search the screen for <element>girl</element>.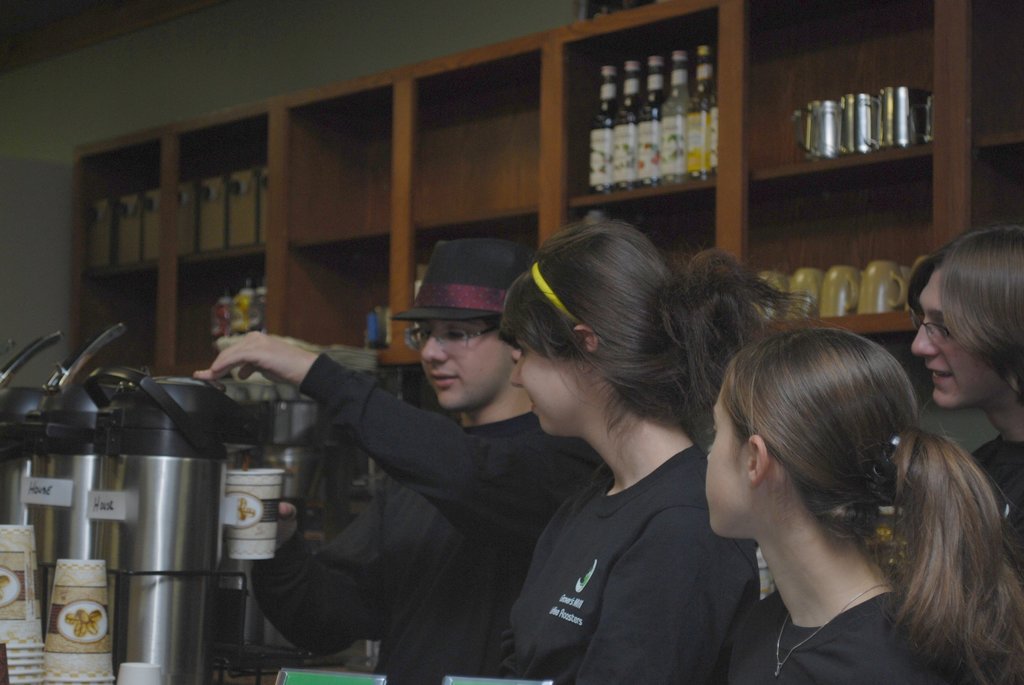
Found at Rect(501, 217, 819, 684).
